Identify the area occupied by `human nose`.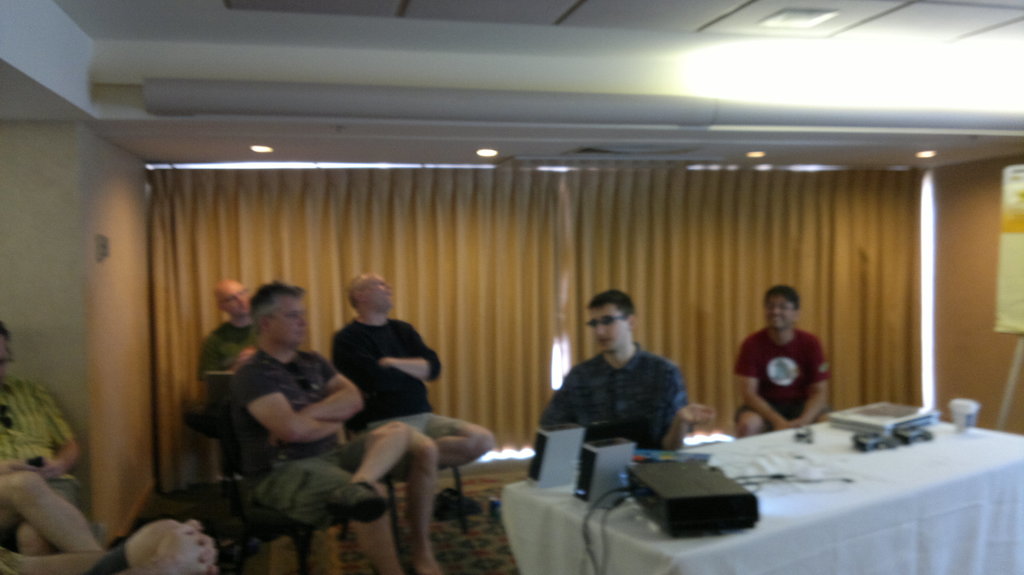
Area: detection(234, 295, 242, 303).
